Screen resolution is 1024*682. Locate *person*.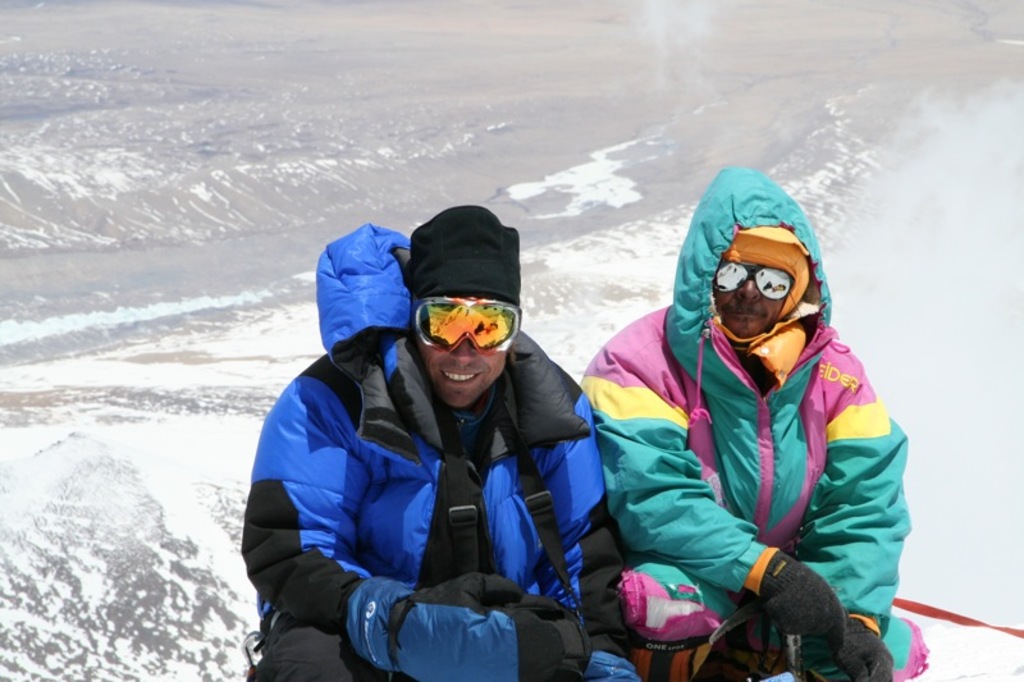
(593,148,914,672).
